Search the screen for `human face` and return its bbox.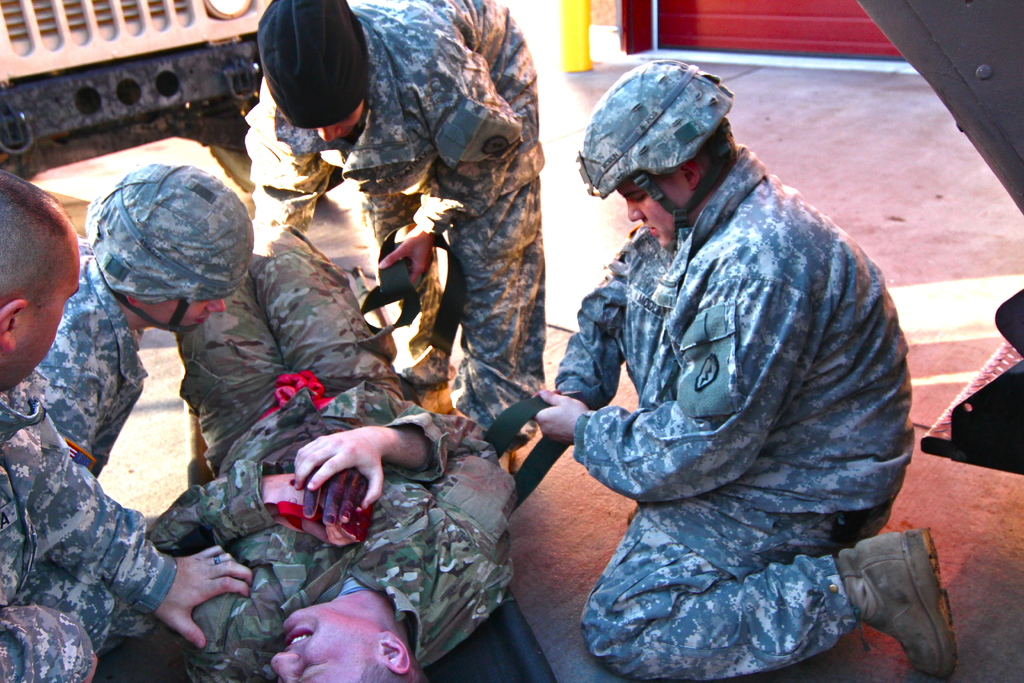
Found: bbox(619, 181, 685, 248).
